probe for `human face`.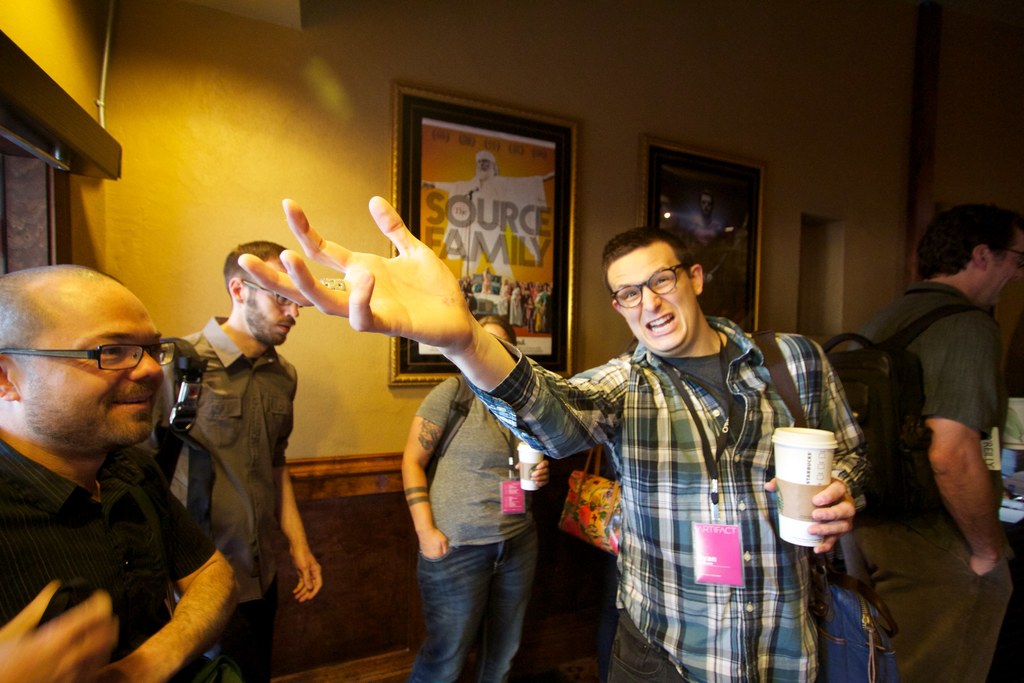
Probe result: x1=19 y1=288 x2=159 y2=441.
